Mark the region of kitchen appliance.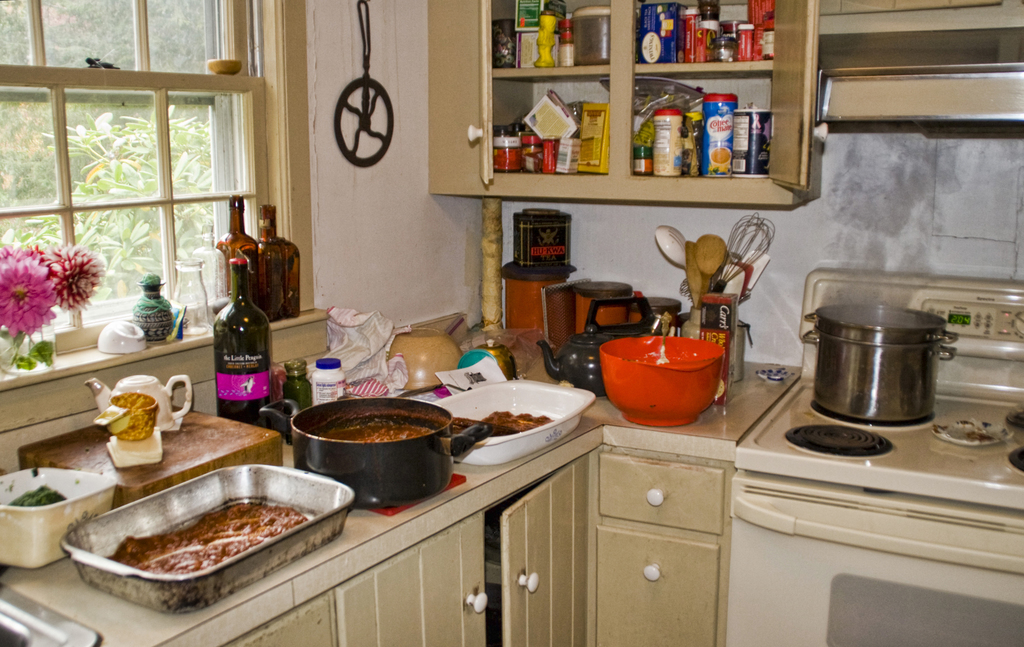
Region: BBox(655, 224, 689, 267).
